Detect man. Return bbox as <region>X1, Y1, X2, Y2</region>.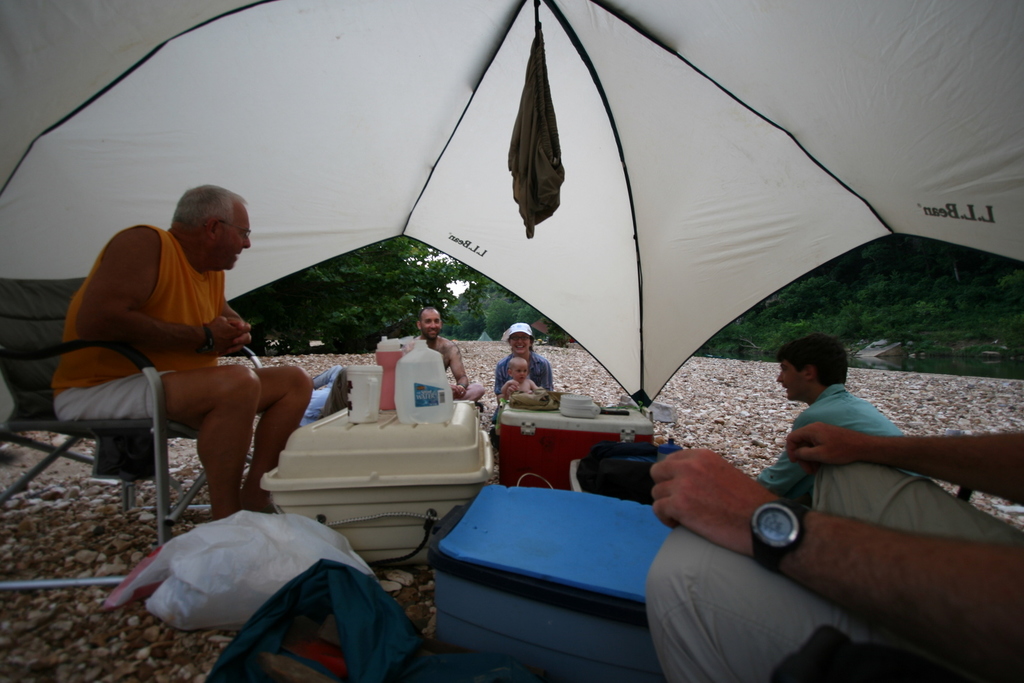
<region>754, 330, 917, 499</region>.
